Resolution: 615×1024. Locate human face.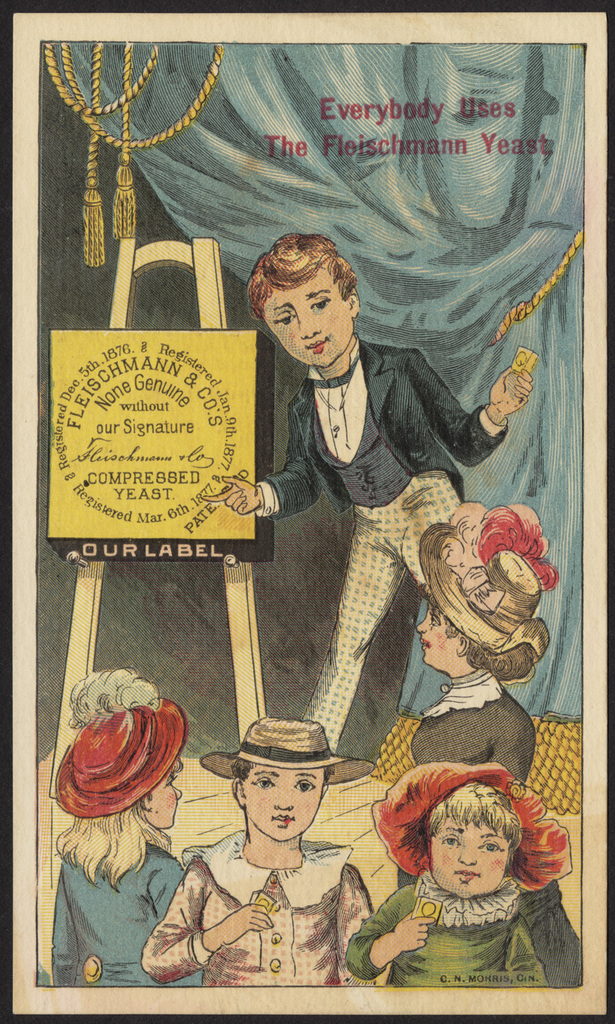
{"left": 261, "top": 268, "right": 352, "bottom": 366}.
